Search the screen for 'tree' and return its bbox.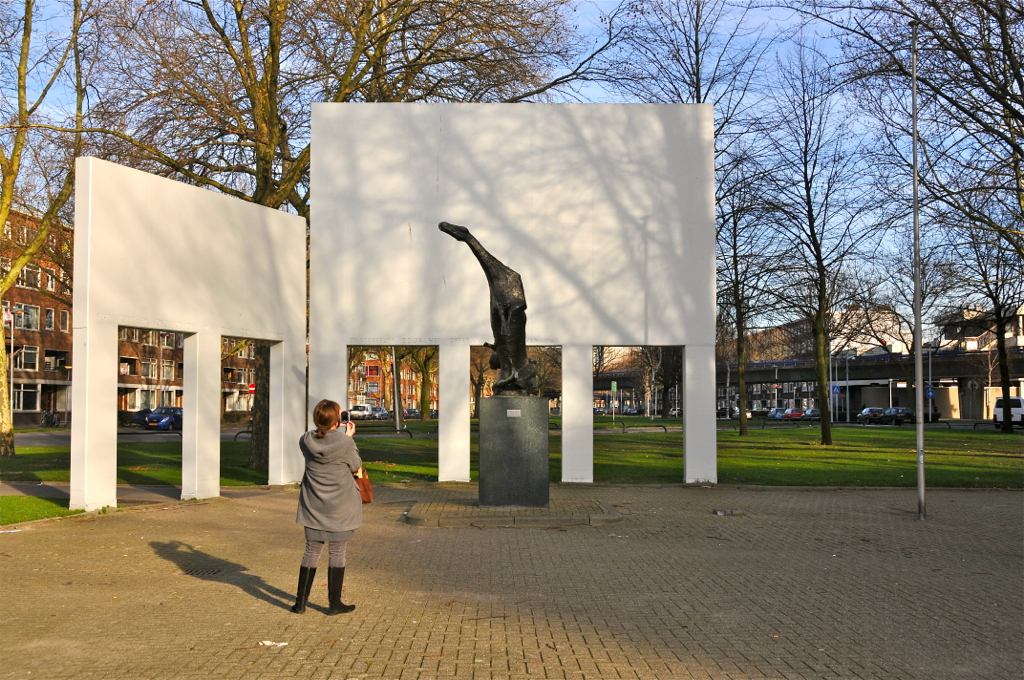
Found: {"x1": 466, "y1": 350, "x2": 494, "y2": 423}.
